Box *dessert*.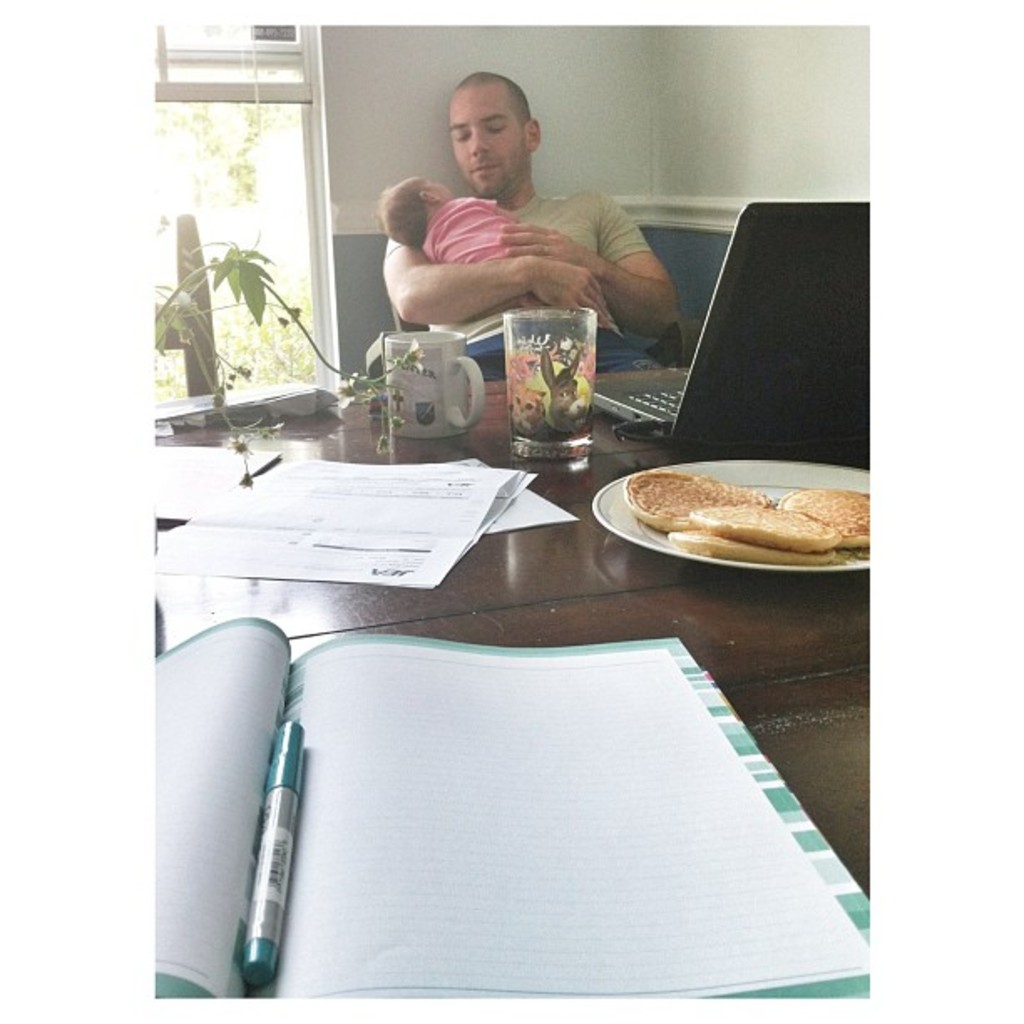
pyautogui.locateOnScreen(607, 462, 753, 525).
